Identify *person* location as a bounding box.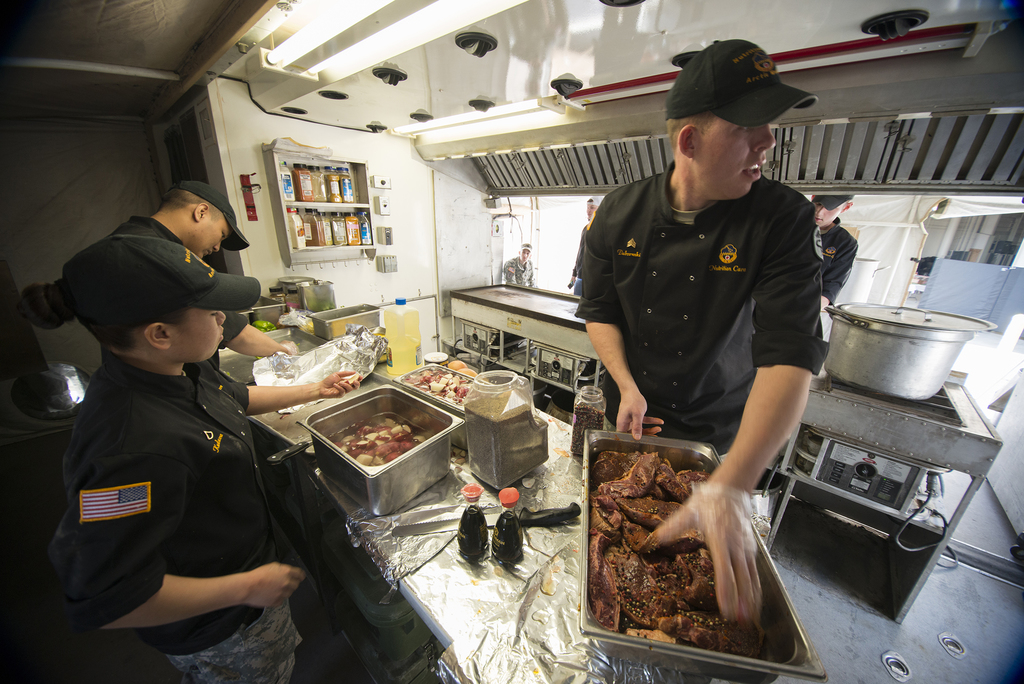
rect(577, 191, 604, 281).
